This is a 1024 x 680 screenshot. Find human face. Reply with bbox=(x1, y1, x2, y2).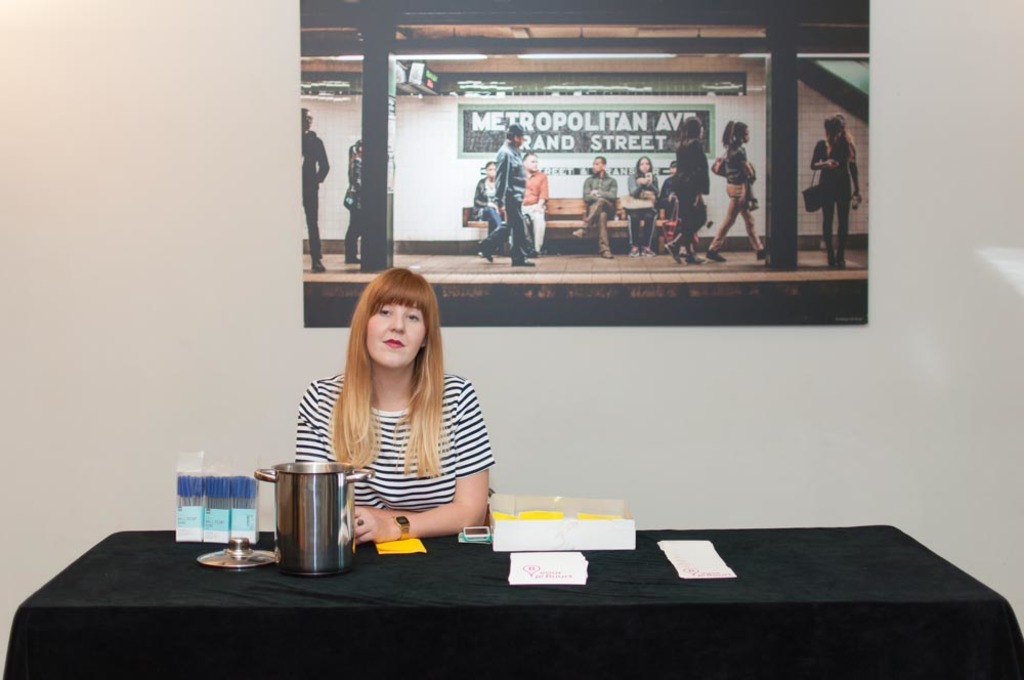
bbox=(524, 150, 541, 179).
